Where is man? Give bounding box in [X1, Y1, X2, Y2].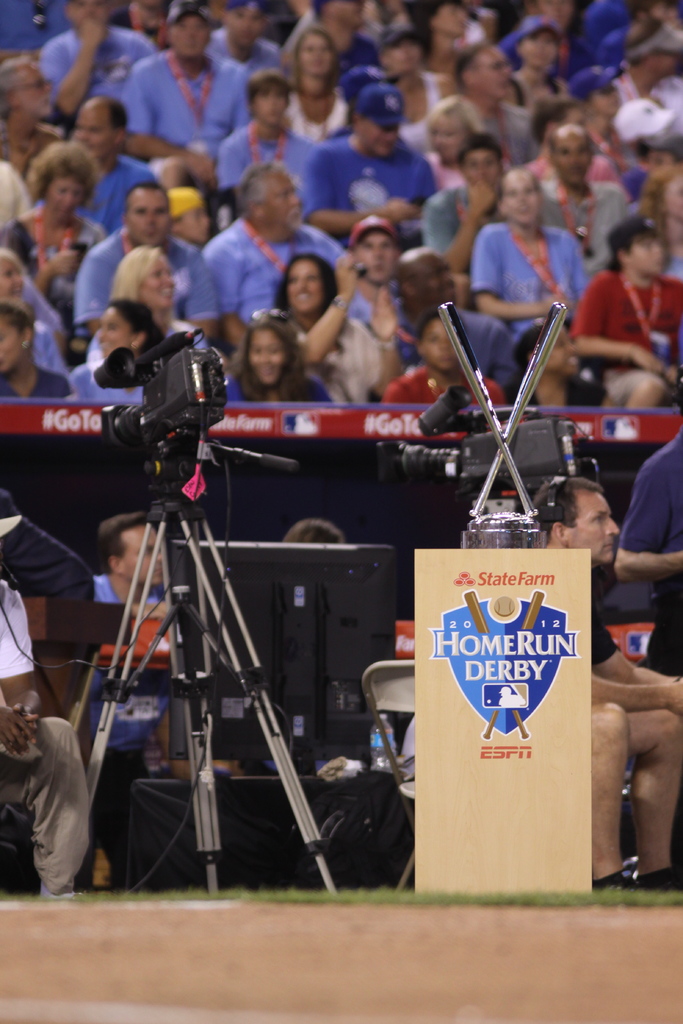
[537, 115, 639, 246].
